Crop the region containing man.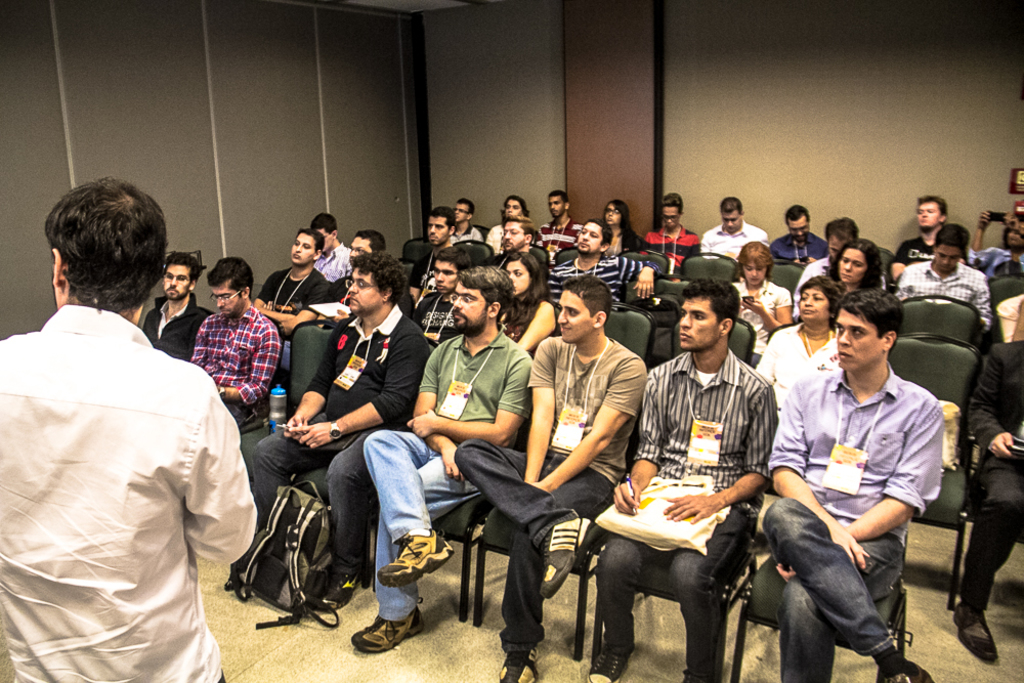
Crop region: l=324, t=212, r=390, b=287.
